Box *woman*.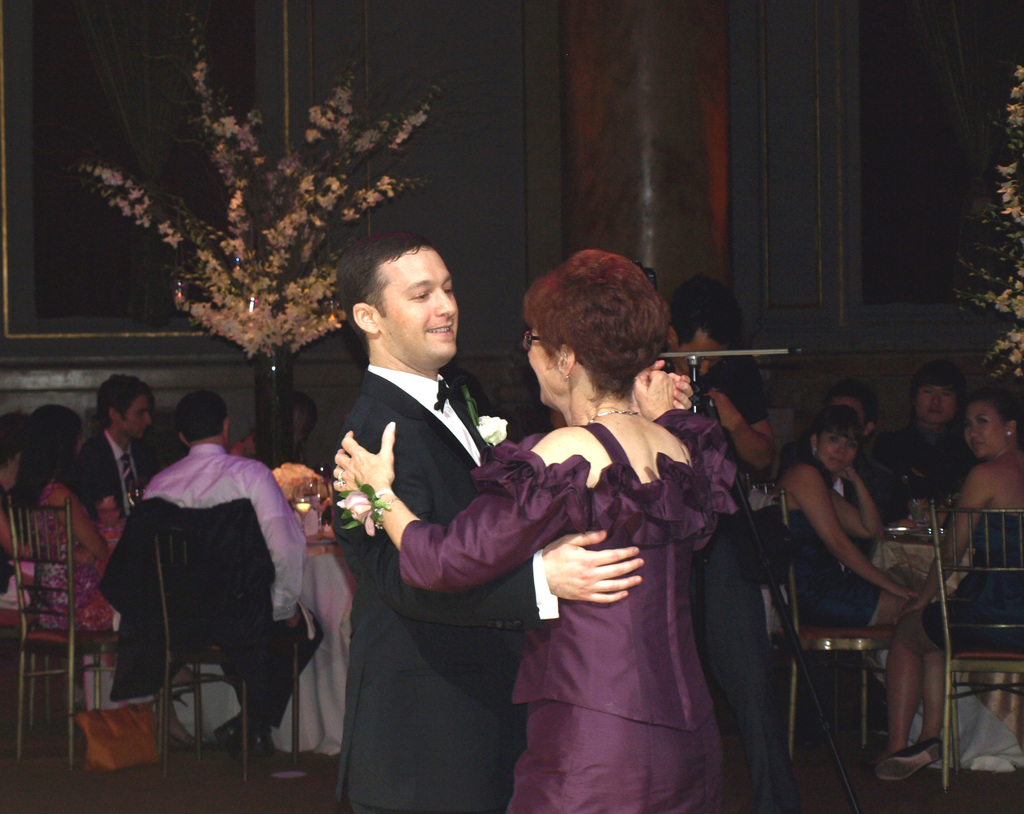
772:400:921:624.
